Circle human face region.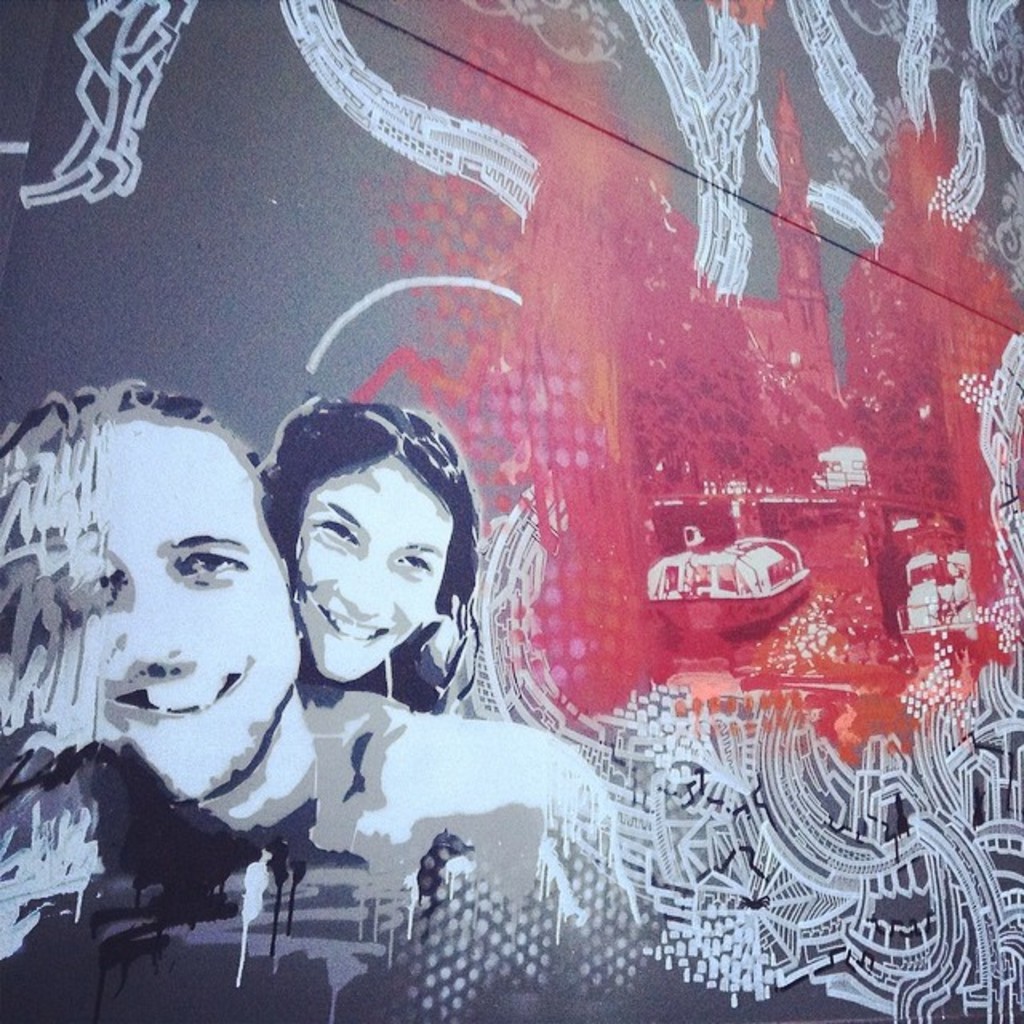
Region: [x1=298, y1=454, x2=456, y2=685].
